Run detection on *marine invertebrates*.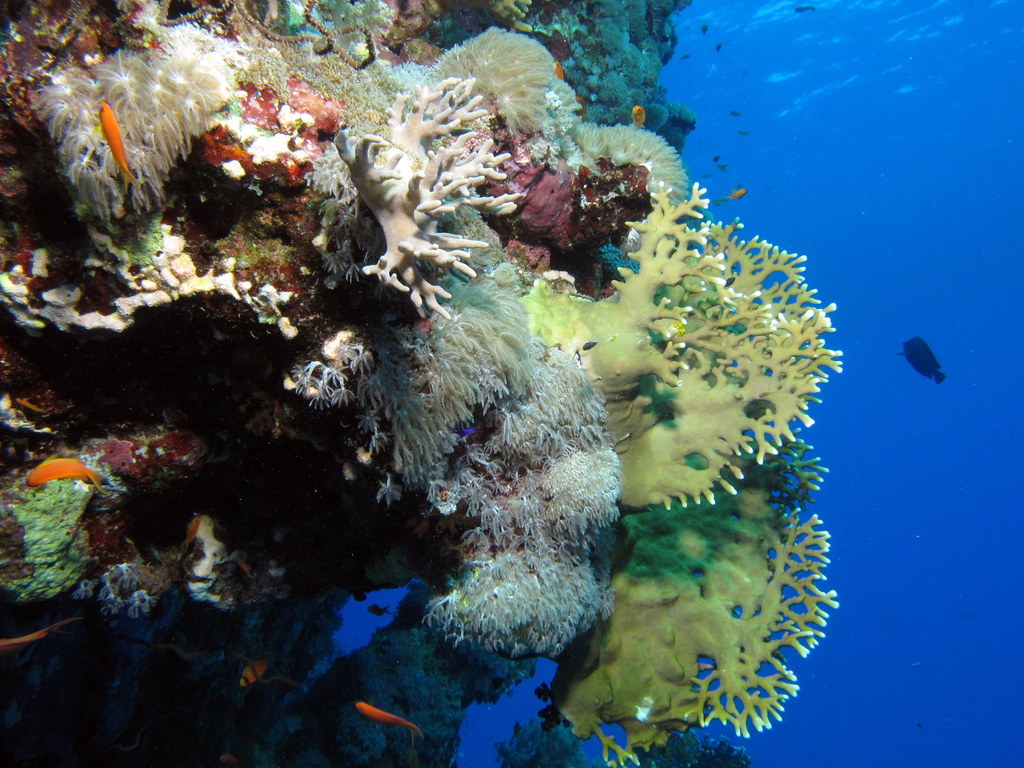
Result: {"left": 98, "top": 97, "right": 136, "bottom": 179}.
